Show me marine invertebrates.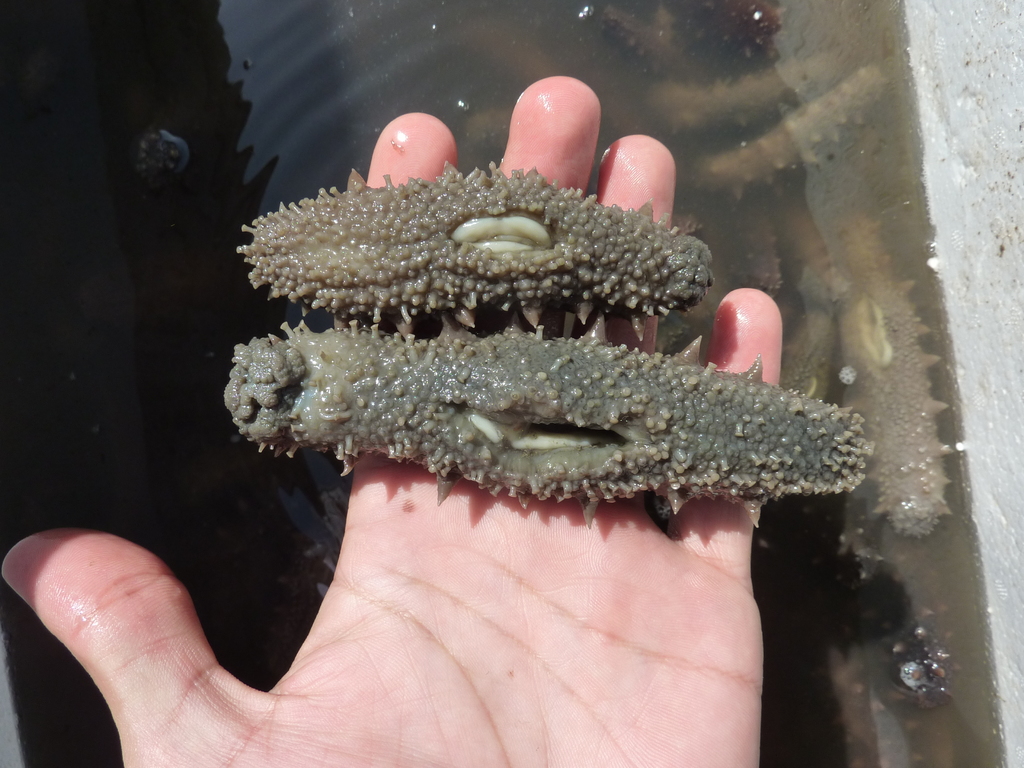
marine invertebrates is here: bbox=[689, 54, 906, 222].
